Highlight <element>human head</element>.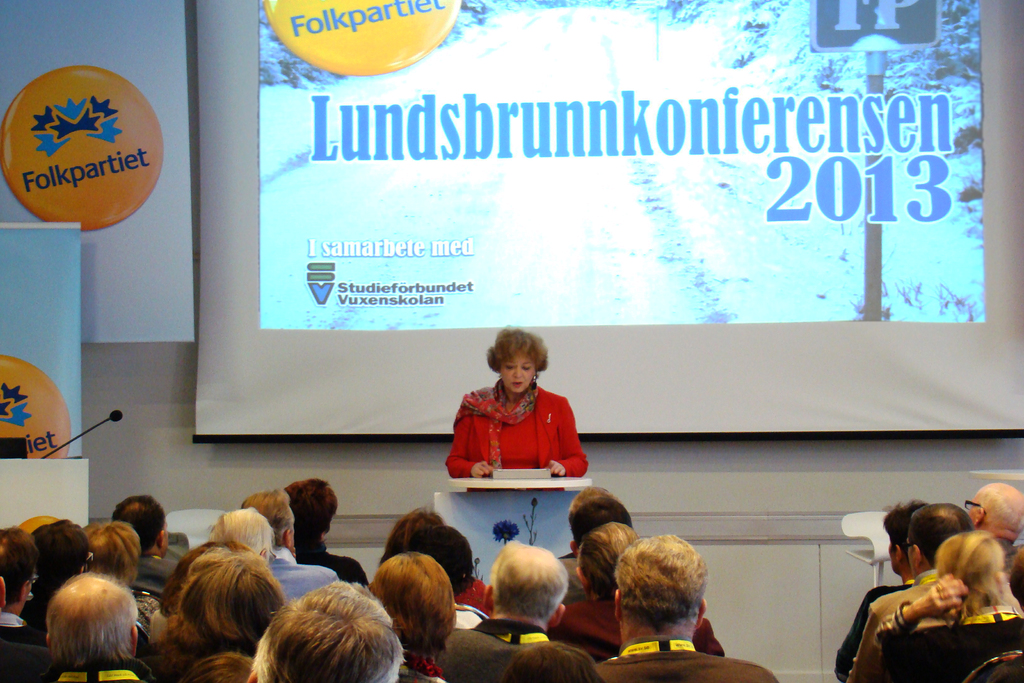
Highlighted region: {"x1": 185, "y1": 554, "x2": 291, "y2": 651}.
